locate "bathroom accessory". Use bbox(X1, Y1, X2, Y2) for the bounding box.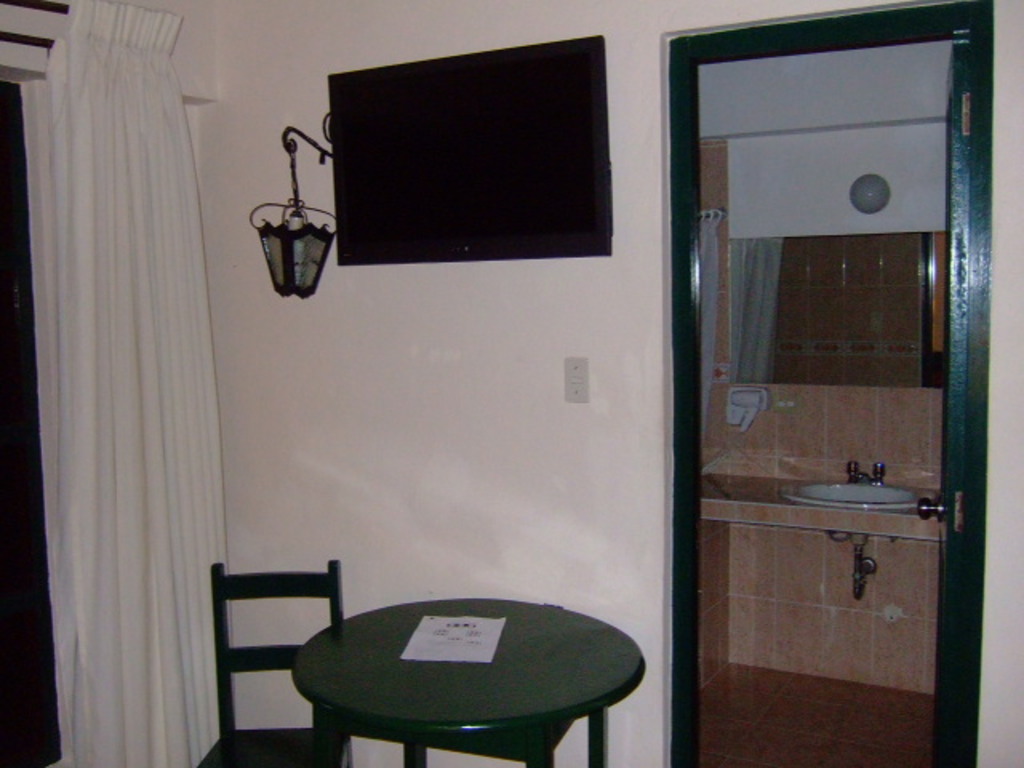
bbox(846, 536, 886, 606).
